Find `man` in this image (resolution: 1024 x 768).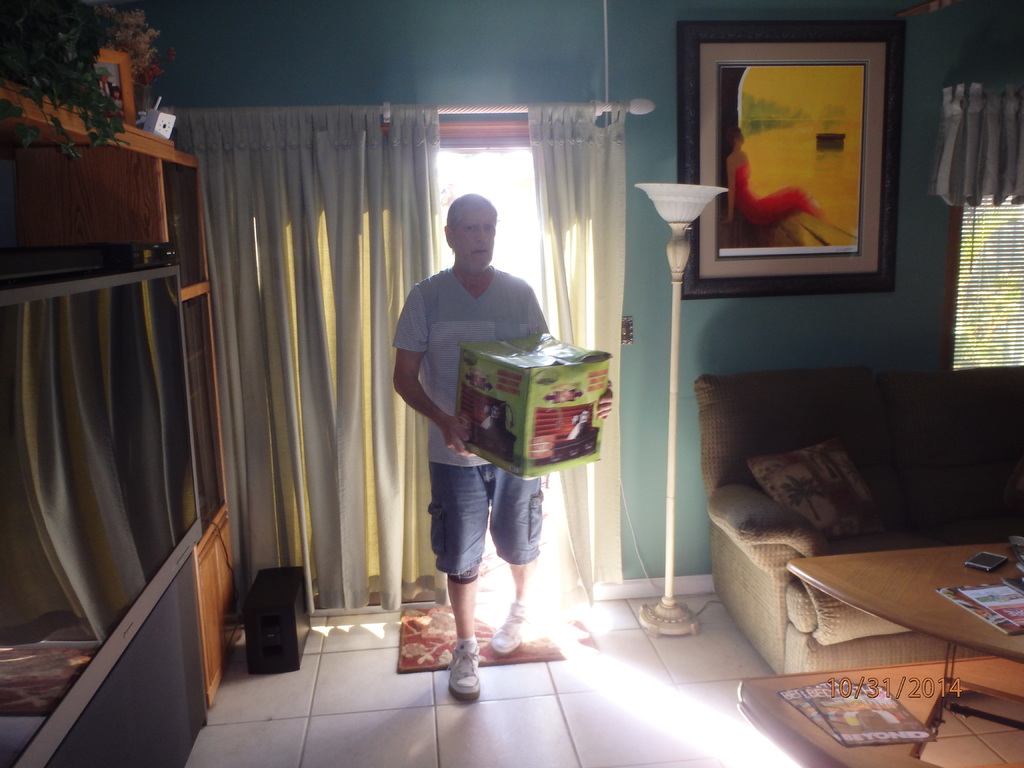
region(394, 196, 615, 699).
